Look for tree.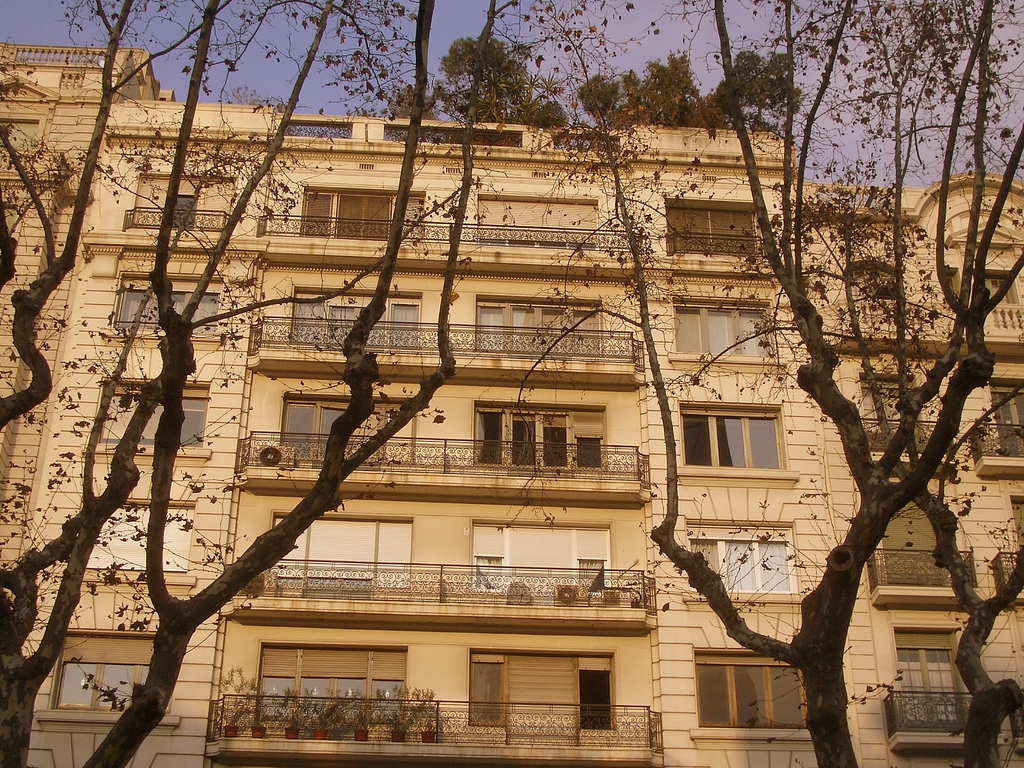
Found: x1=434 y1=35 x2=570 y2=136.
